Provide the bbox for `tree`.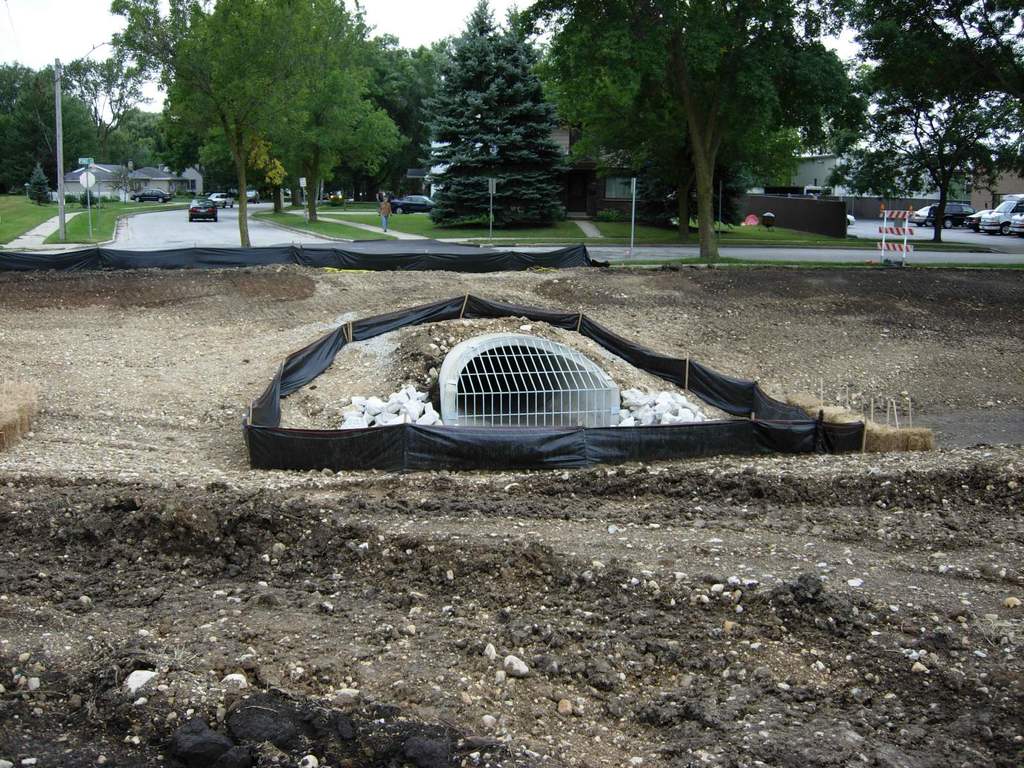
{"left": 193, "top": 35, "right": 436, "bottom": 241}.
